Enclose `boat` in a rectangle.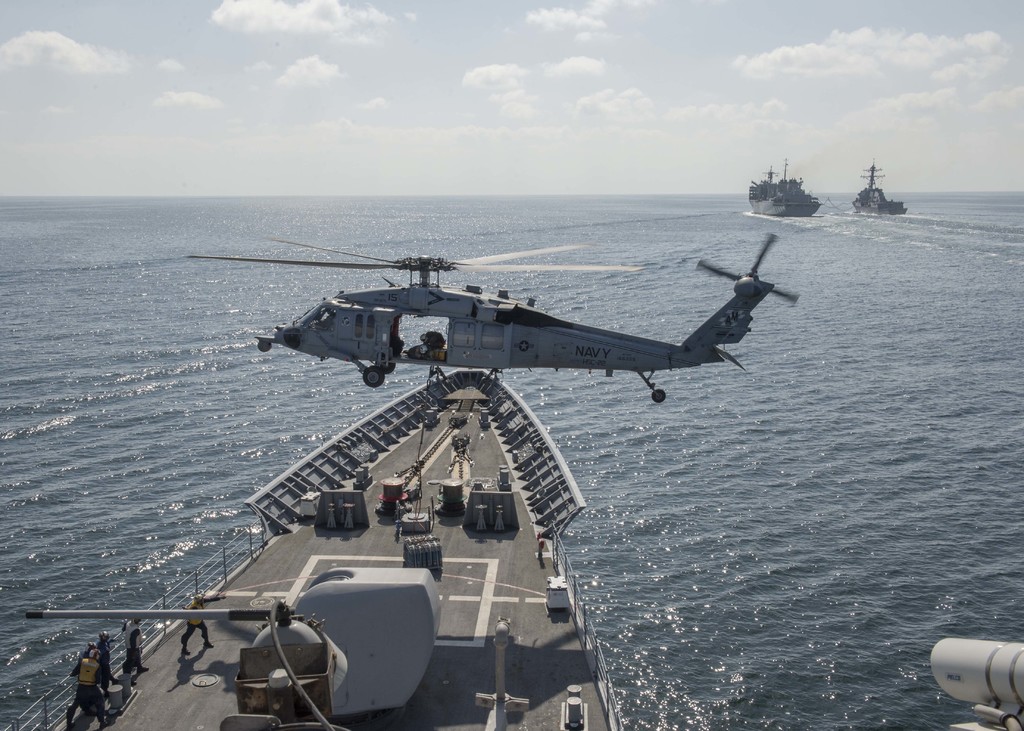
left=855, top=156, right=906, bottom=213.
